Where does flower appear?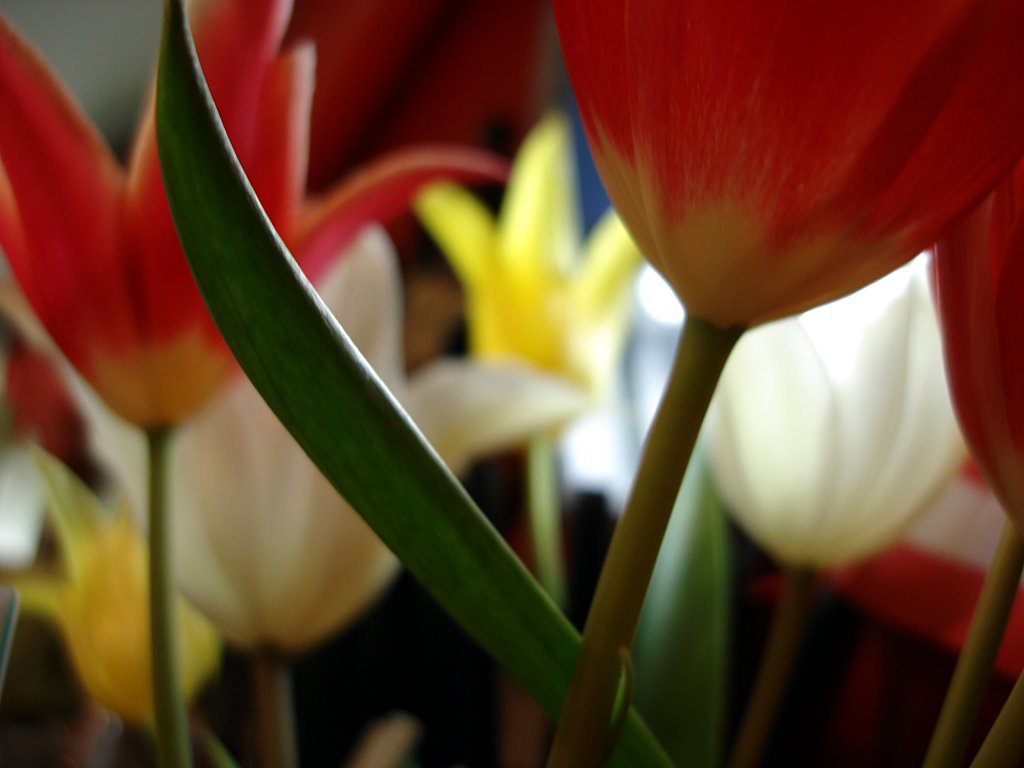
Appears at (x1=627, y1=236, x2=965, y2=582).
